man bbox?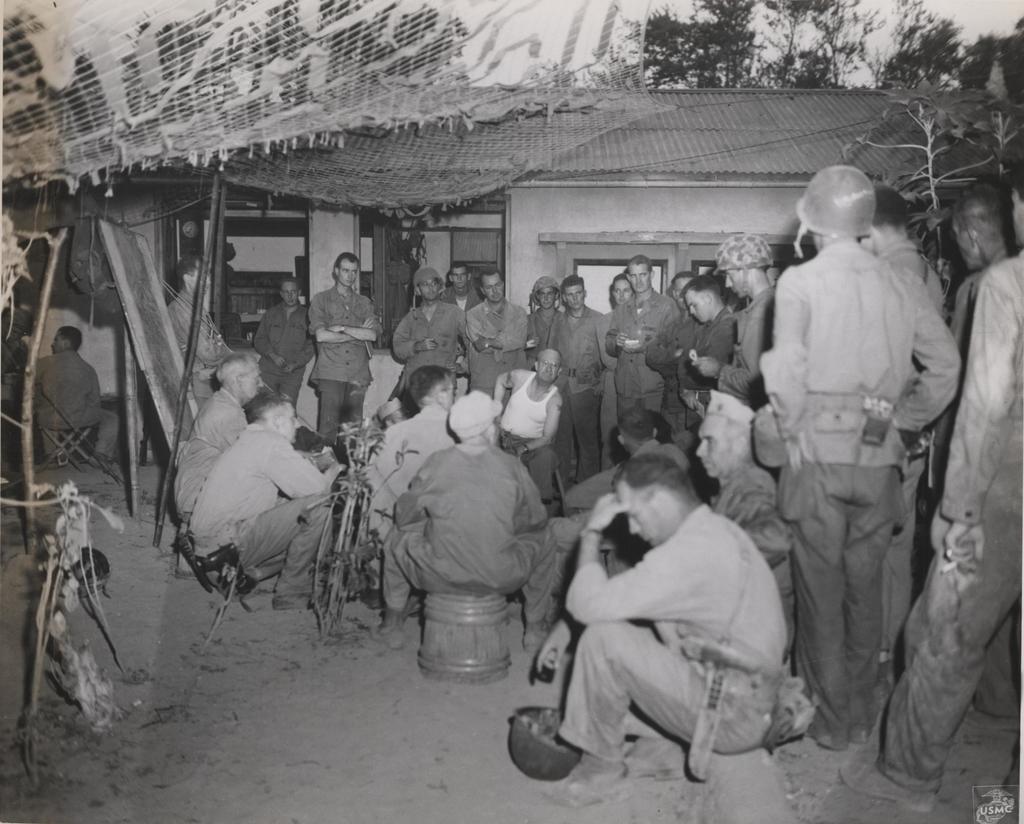
<box>609,257,671,429</box>
